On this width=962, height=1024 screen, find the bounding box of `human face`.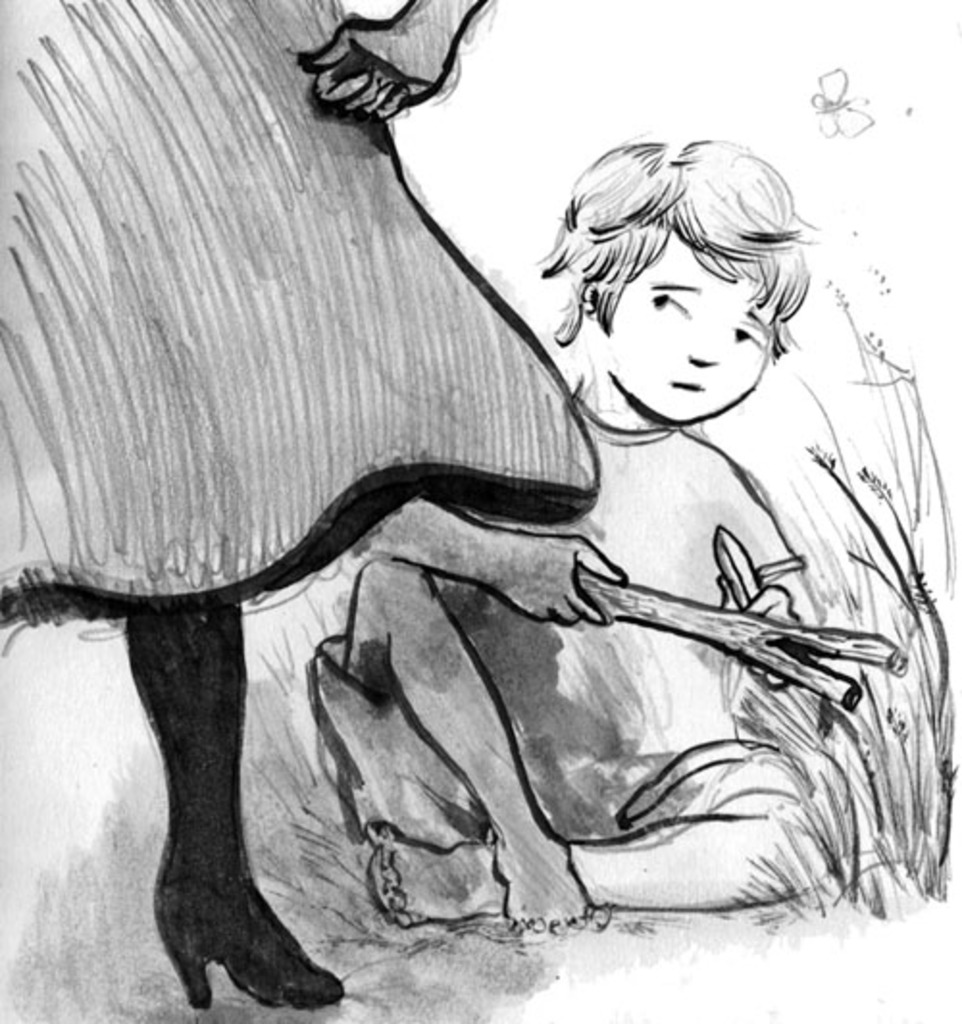
Bounding box: 610/243/770/416.
